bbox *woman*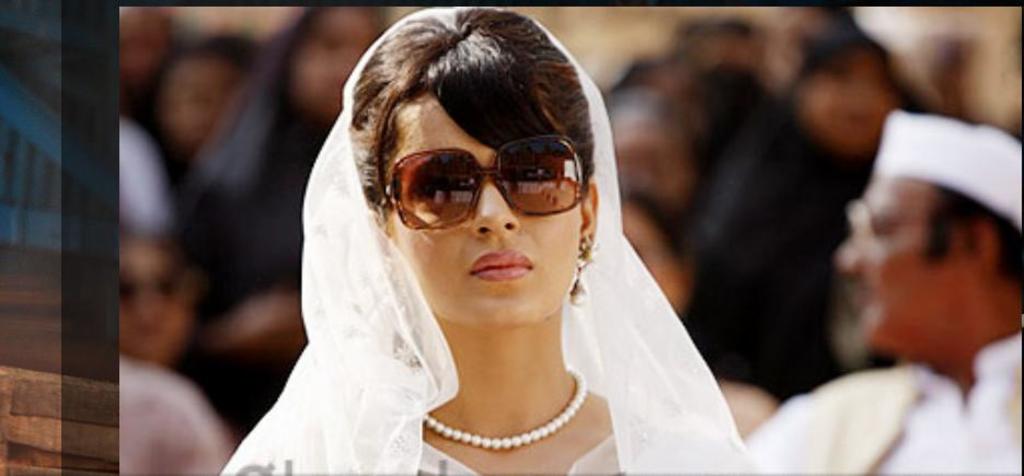
223 9 779 467
